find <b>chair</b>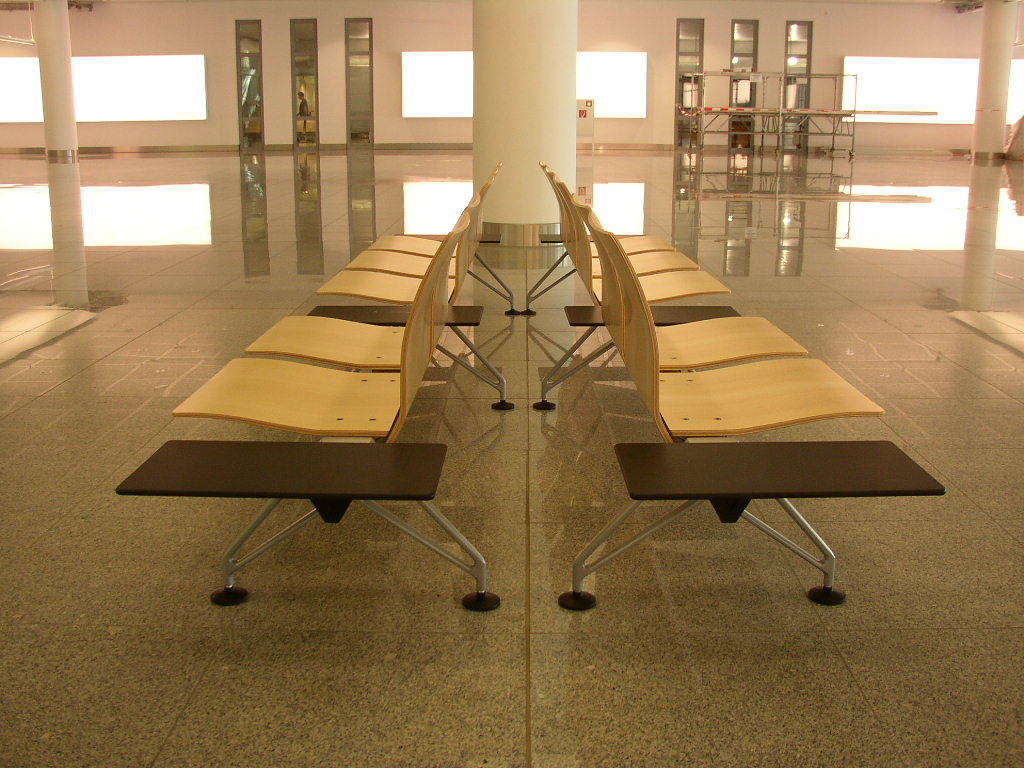
rect(243, 191, 478, 373)
